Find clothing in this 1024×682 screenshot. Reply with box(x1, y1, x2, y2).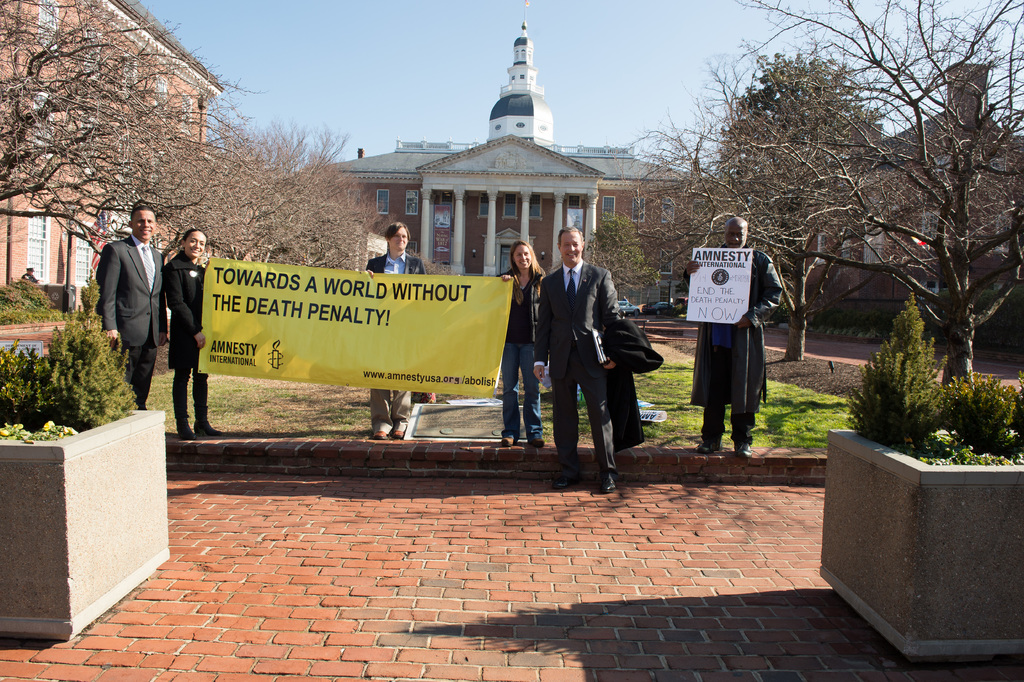
box(164, 245, 206, 426).
